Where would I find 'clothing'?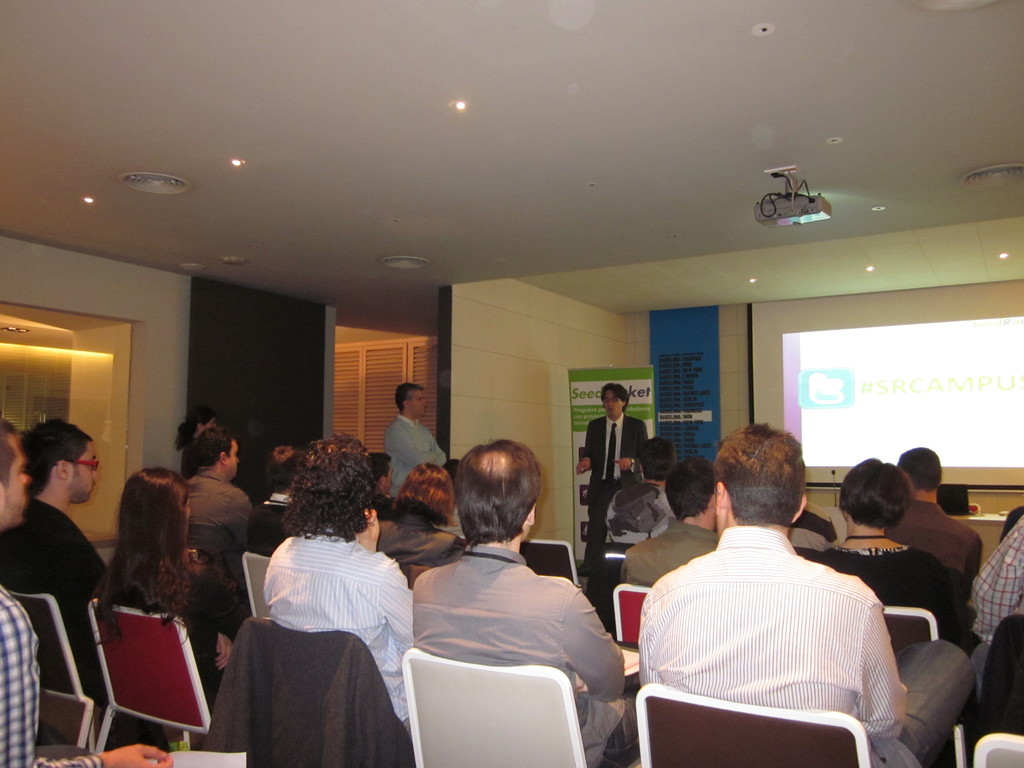
At <region>634, 528, 908, 735</region>.
